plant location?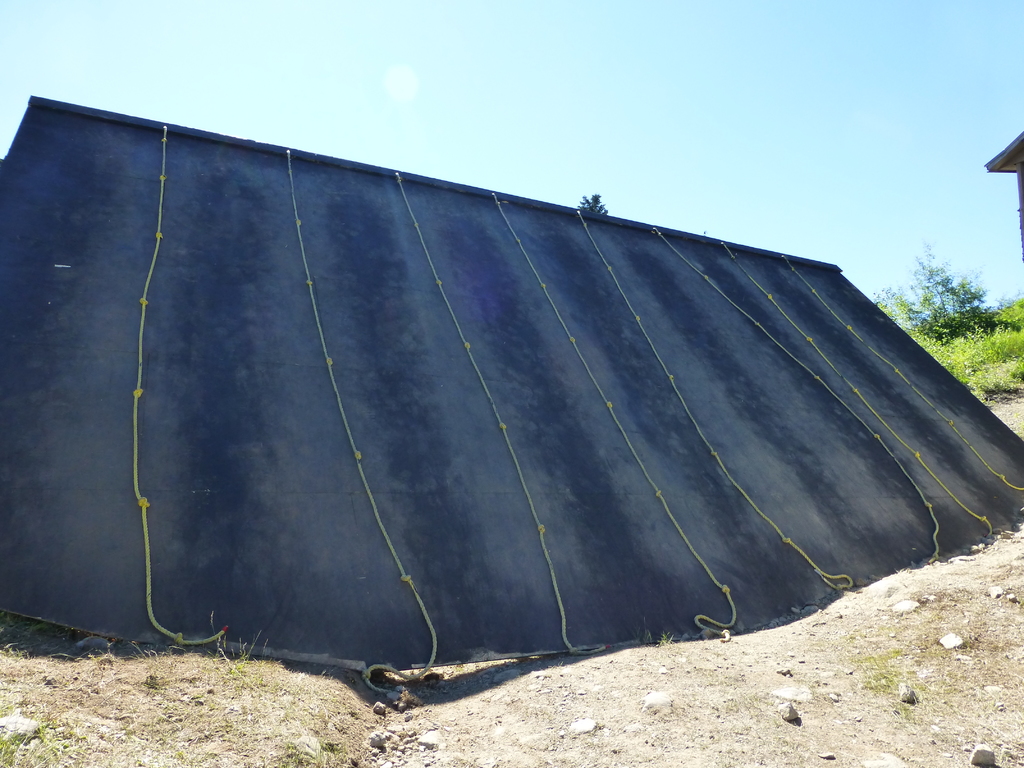
rect(381, 726, 415, 755)
